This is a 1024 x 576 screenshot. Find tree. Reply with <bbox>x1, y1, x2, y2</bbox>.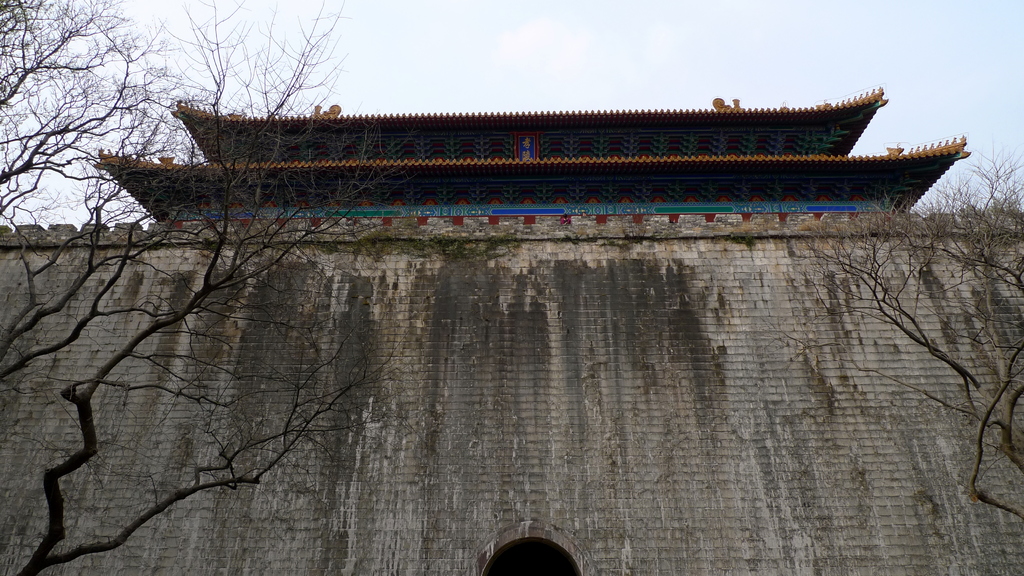
<bbox>0, 2, 401, 575</bbox>.
